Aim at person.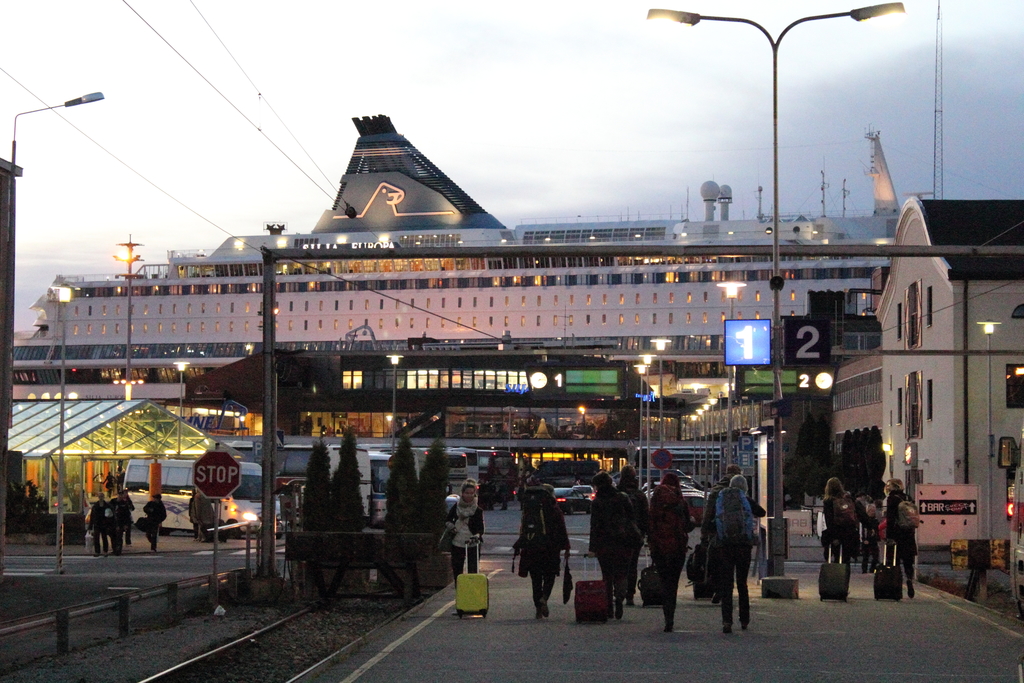
Aimed at bbox(438, 476, 486, 582).
